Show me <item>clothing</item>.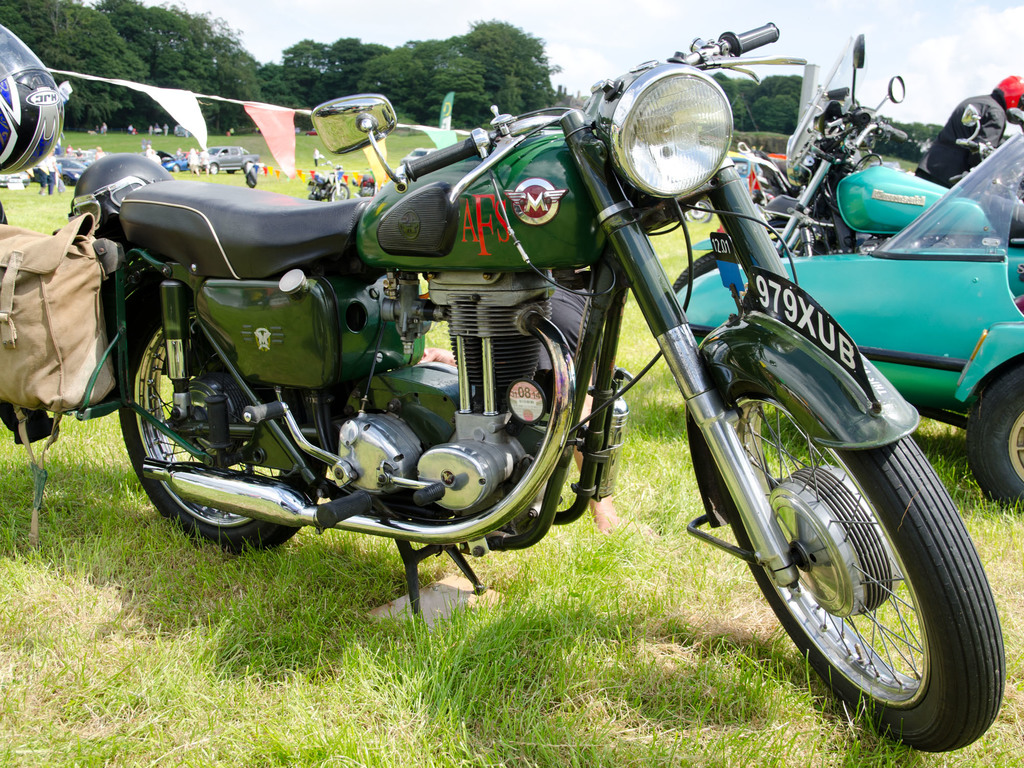
<item>clothing</item> is here: locate(186, 154, 197, 172).
